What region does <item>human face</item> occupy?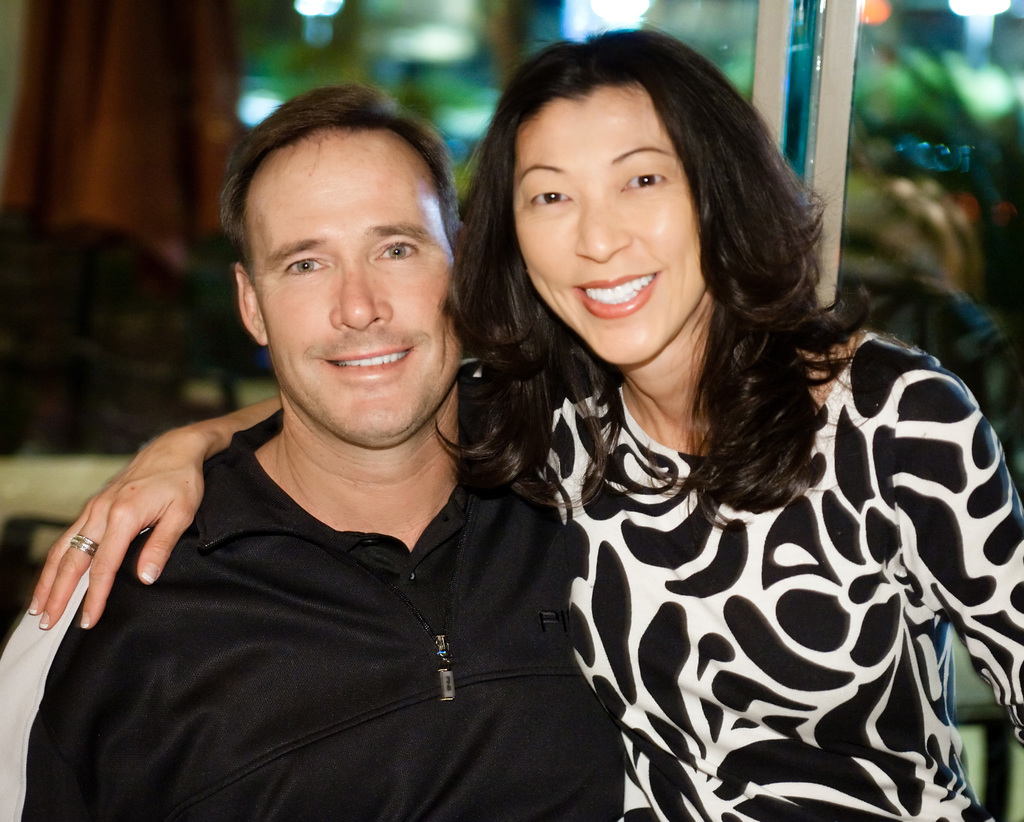
[x1=252, y1=130, x2=457, y2=445].
